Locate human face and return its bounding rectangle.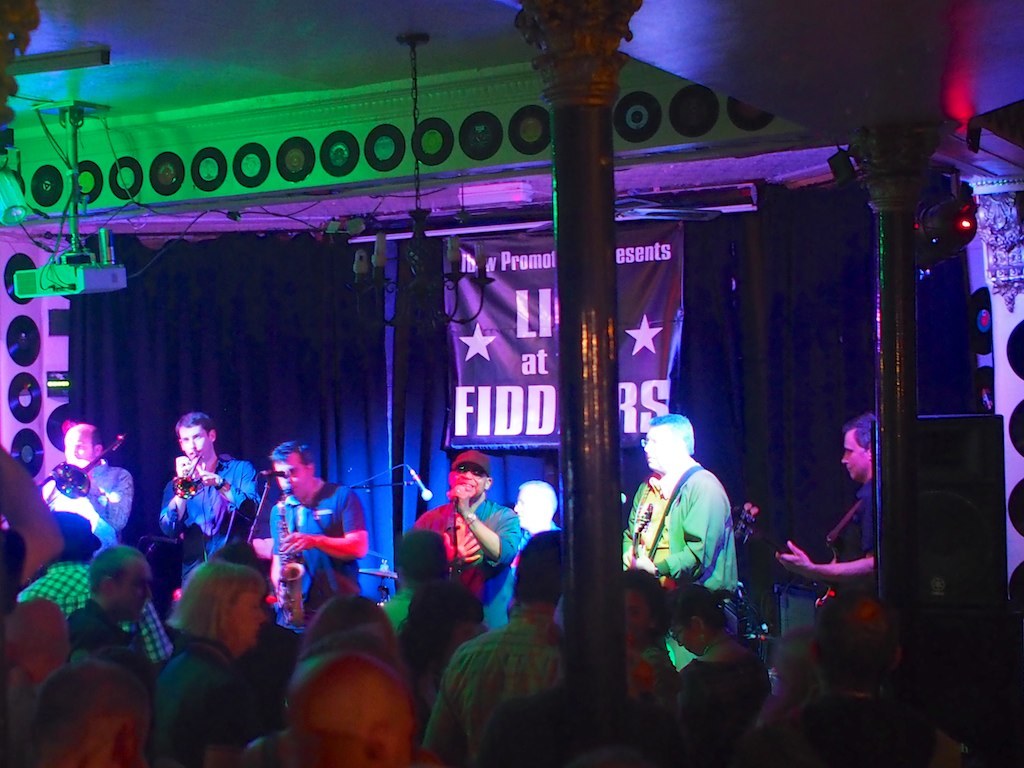
box(184, 425, 211, 465).
